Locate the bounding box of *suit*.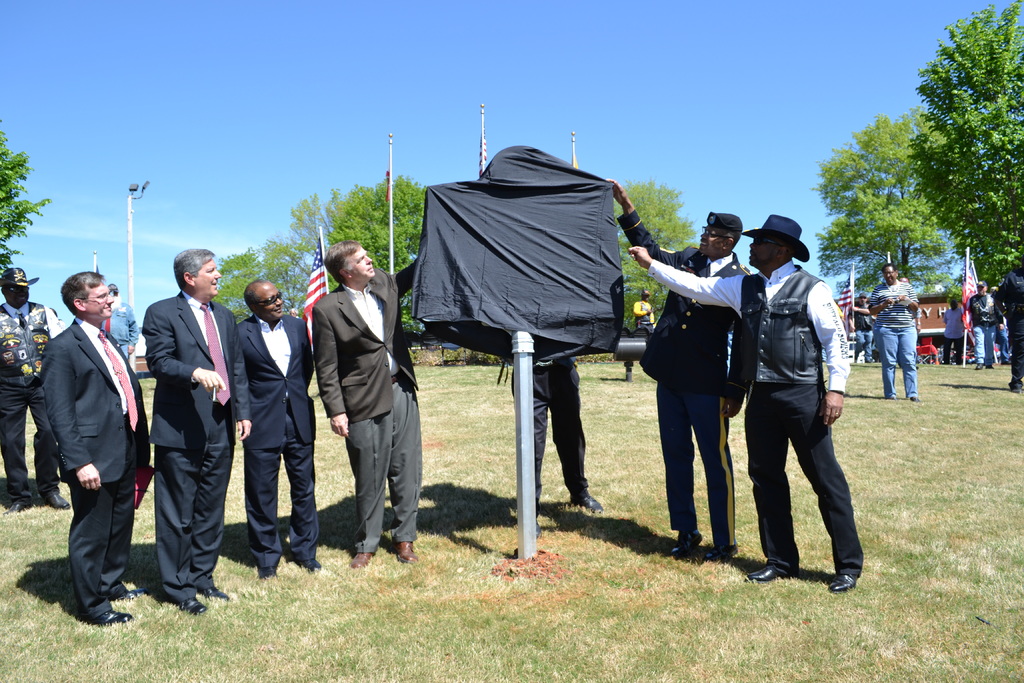
Bounding box: (42, 320, 148, 623).
